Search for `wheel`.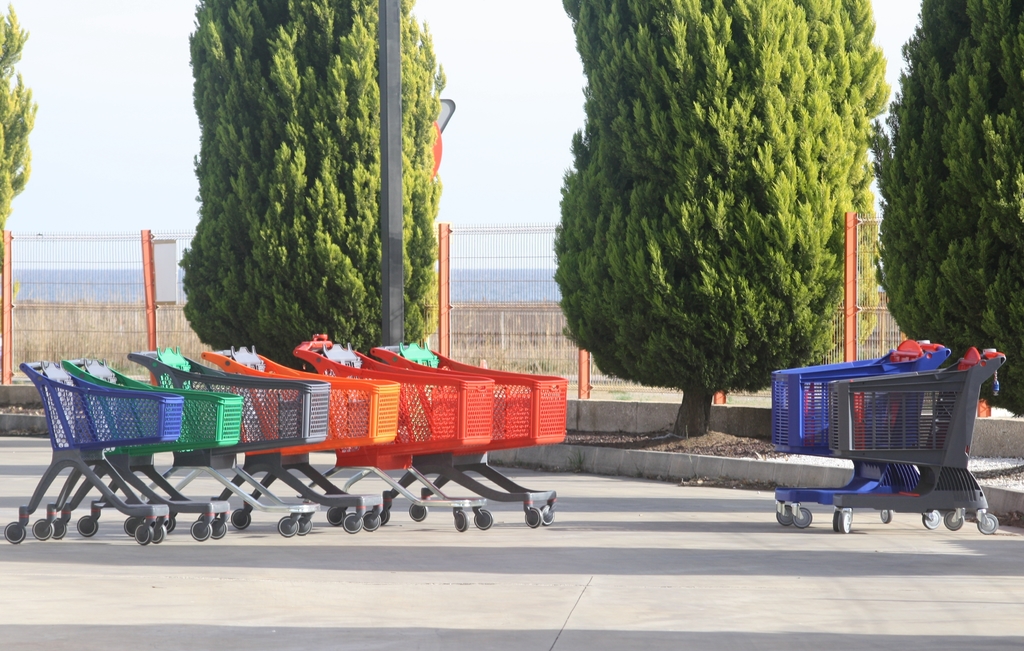
Found at [231, 509, 252, 528].
